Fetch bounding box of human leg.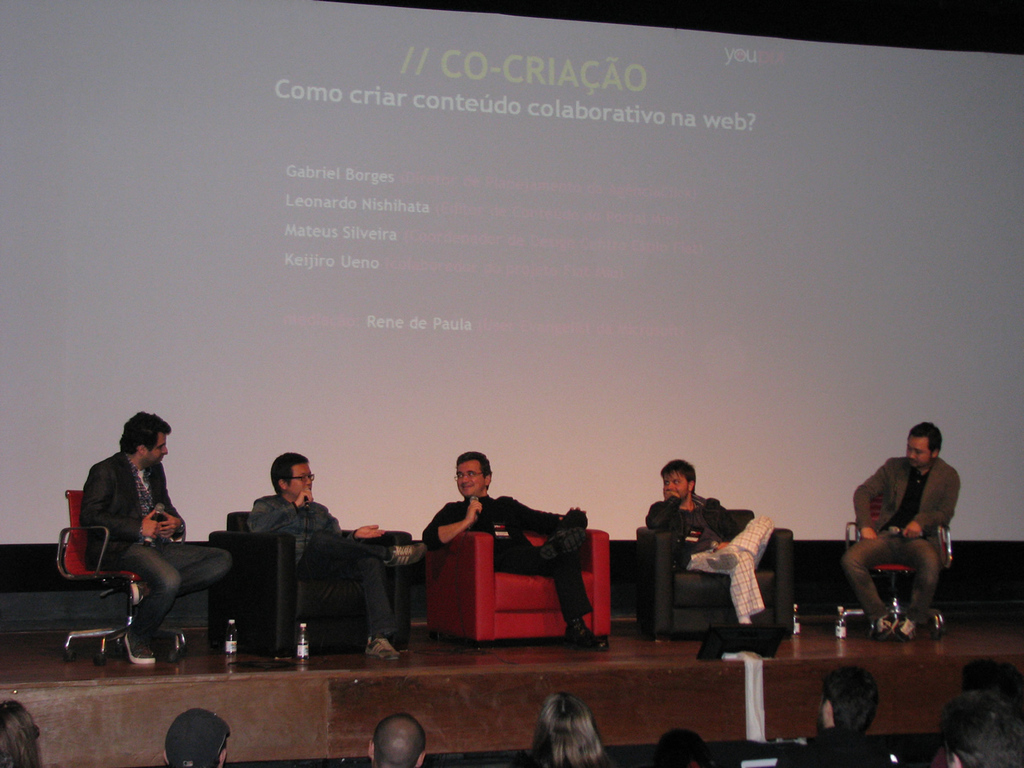
Bbox: bbox=(348, 560, 399, 654).
